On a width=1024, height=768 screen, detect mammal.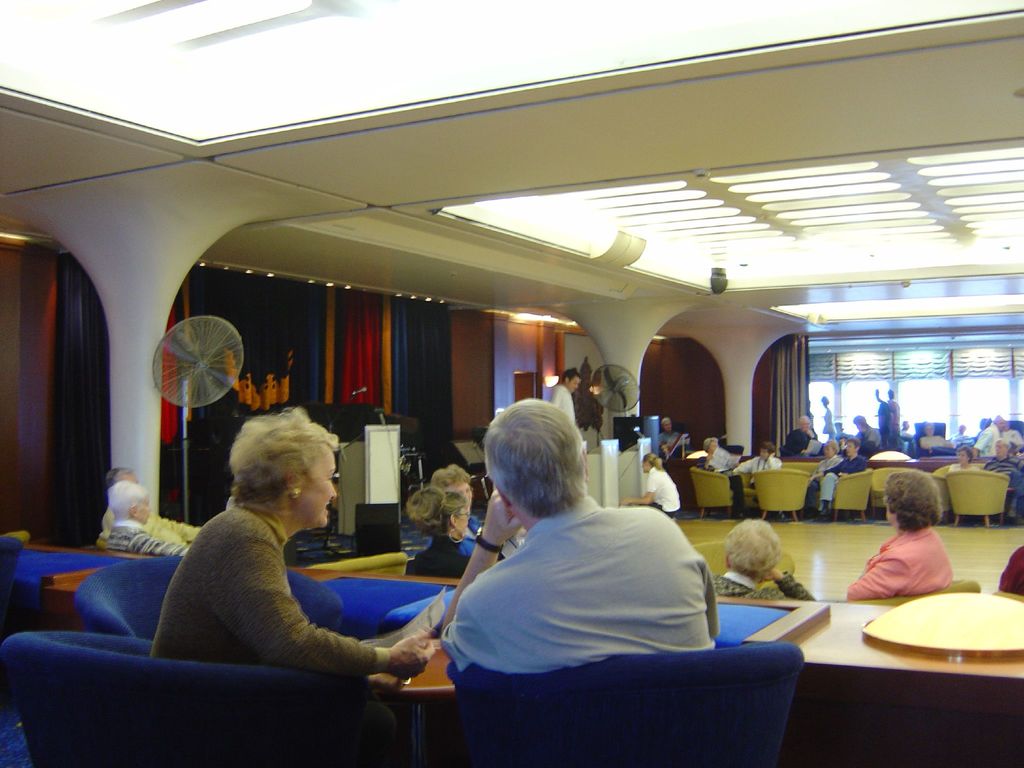
[721,442,784,488].
